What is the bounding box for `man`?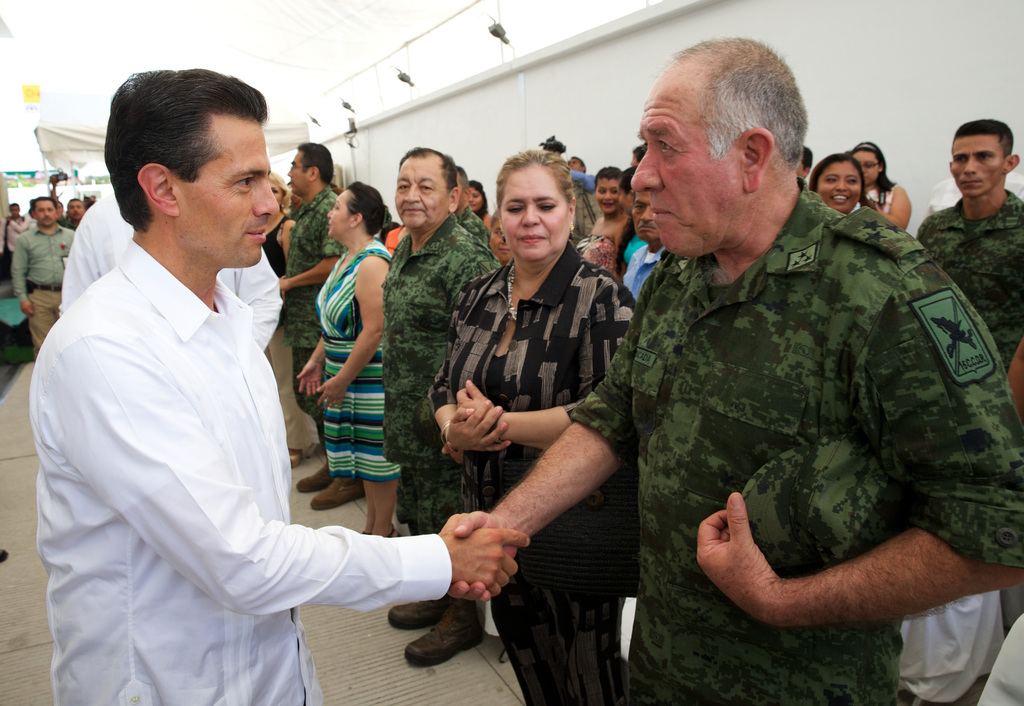
384/142/499/669.
